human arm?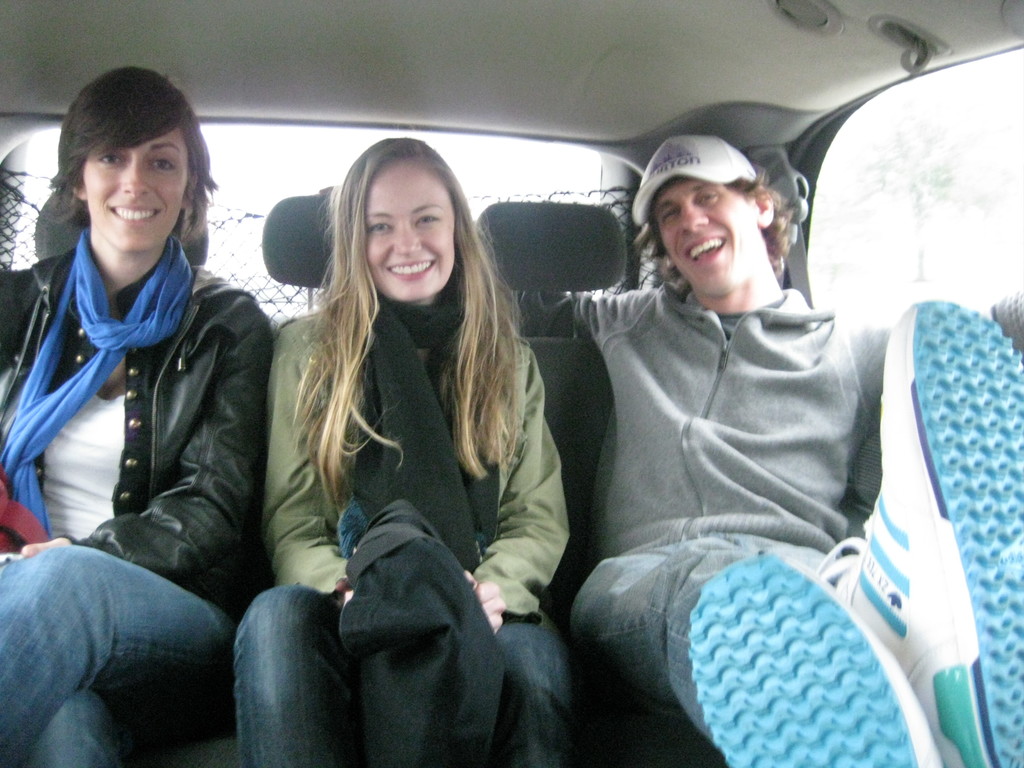
pyautogui.locateOnScreen(15, 303, 271, 579)
